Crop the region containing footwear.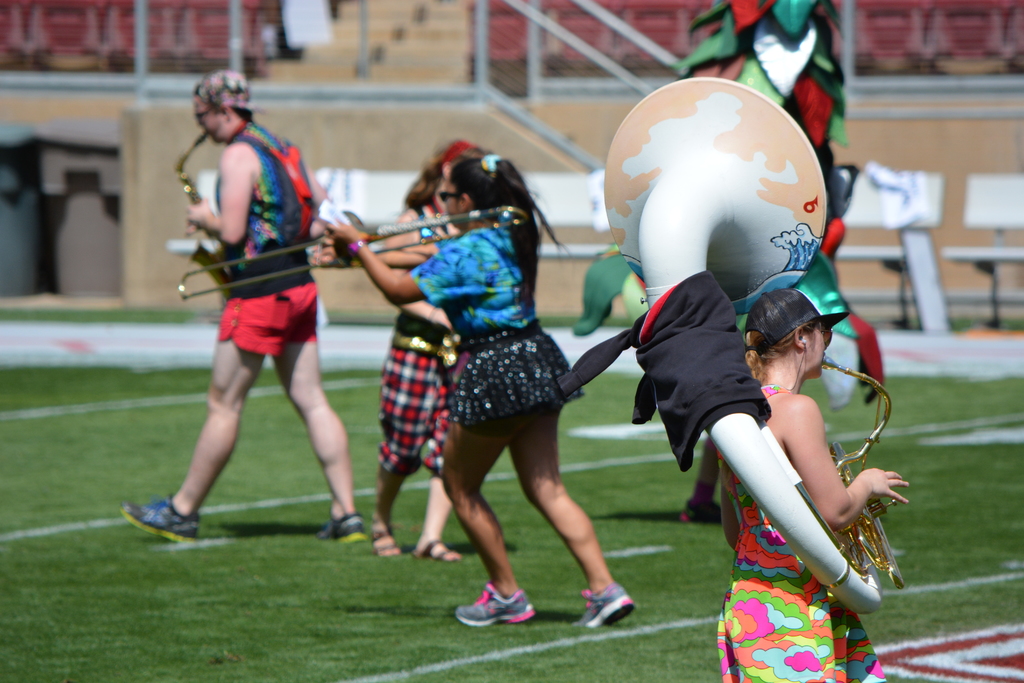
Crop region: l=572, t=582, r=637, b=629.
